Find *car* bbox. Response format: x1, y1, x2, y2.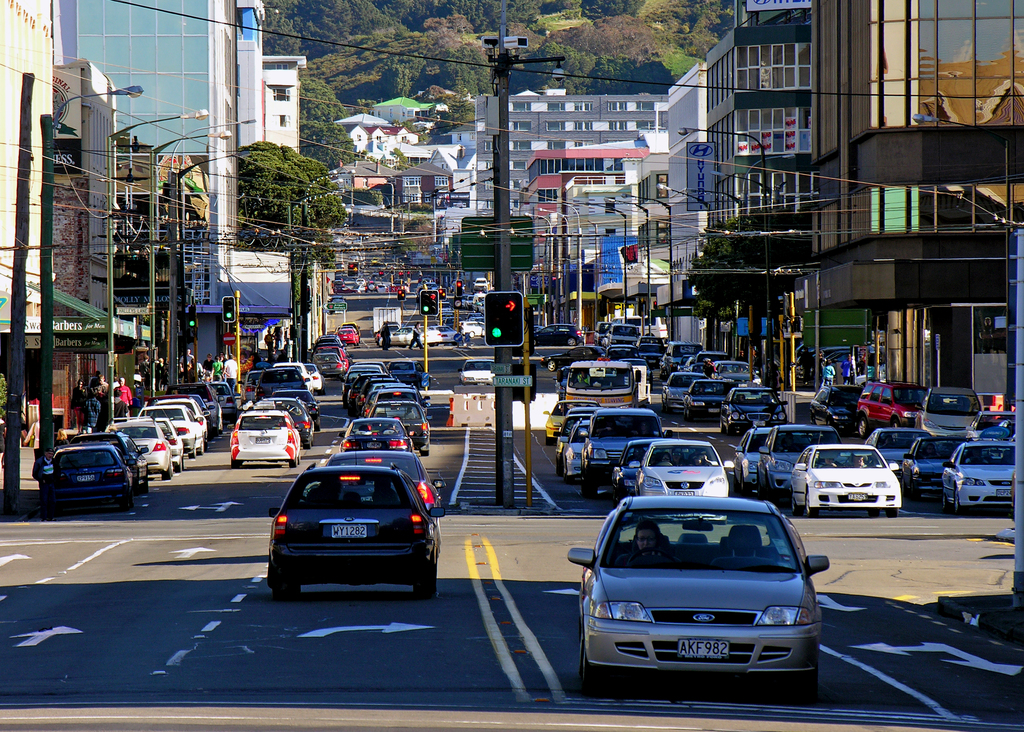
756, 421, 844, 494.
